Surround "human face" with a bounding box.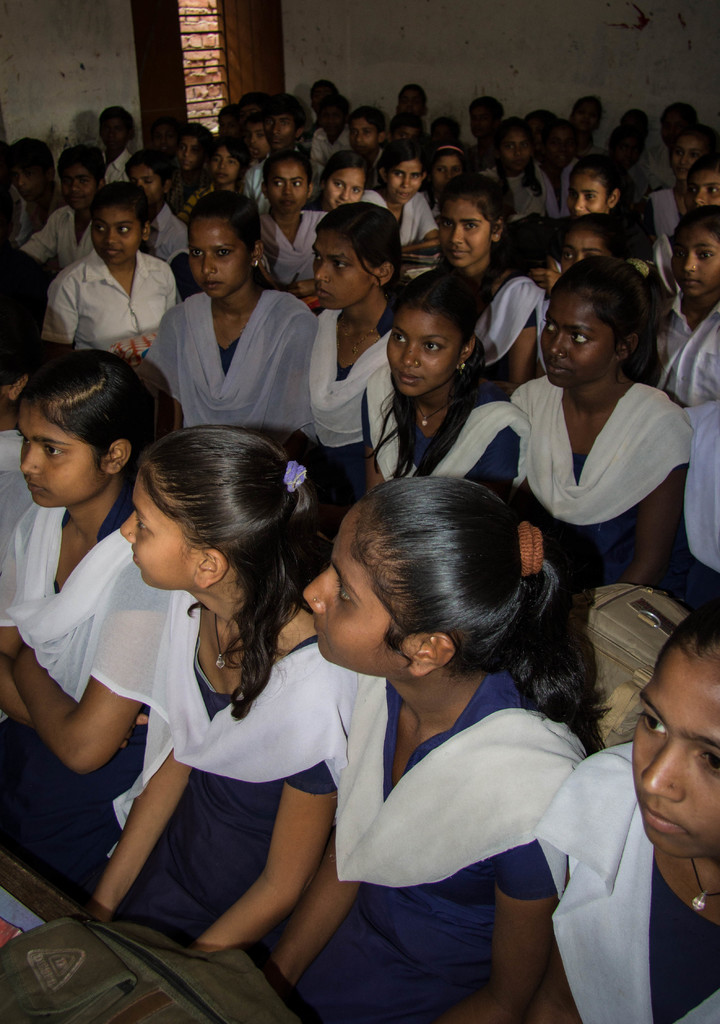
[left=669, top=143, right=697, bottom=171].
